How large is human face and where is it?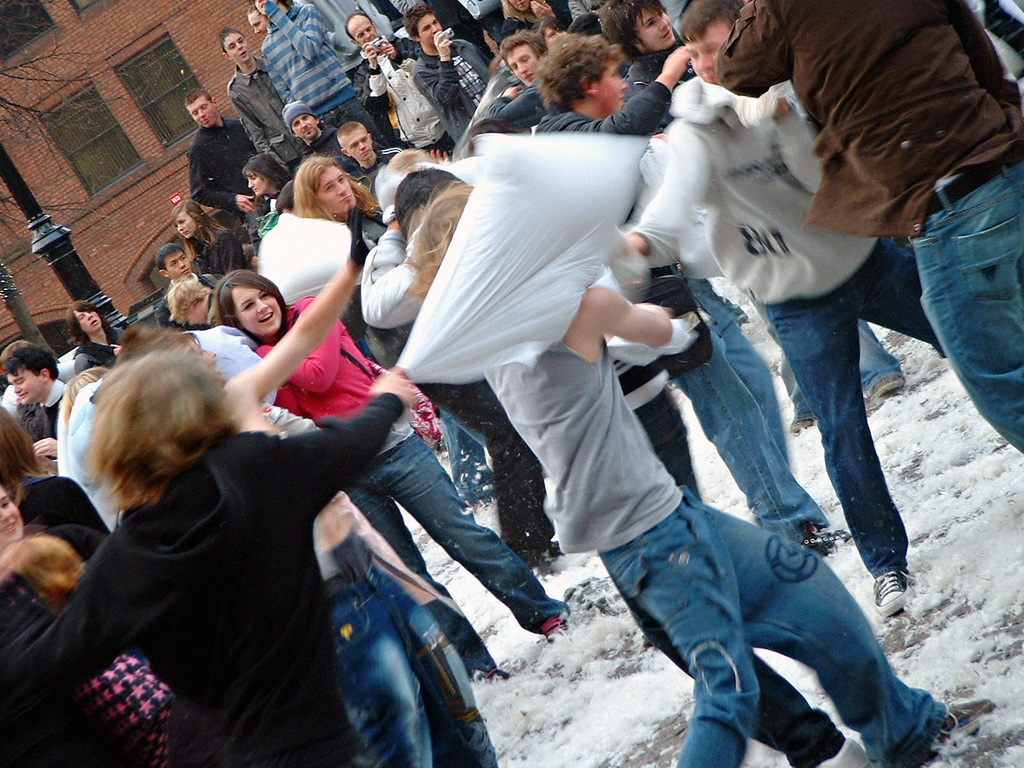
Bounding box: rect(192, 93, 222, 126).
